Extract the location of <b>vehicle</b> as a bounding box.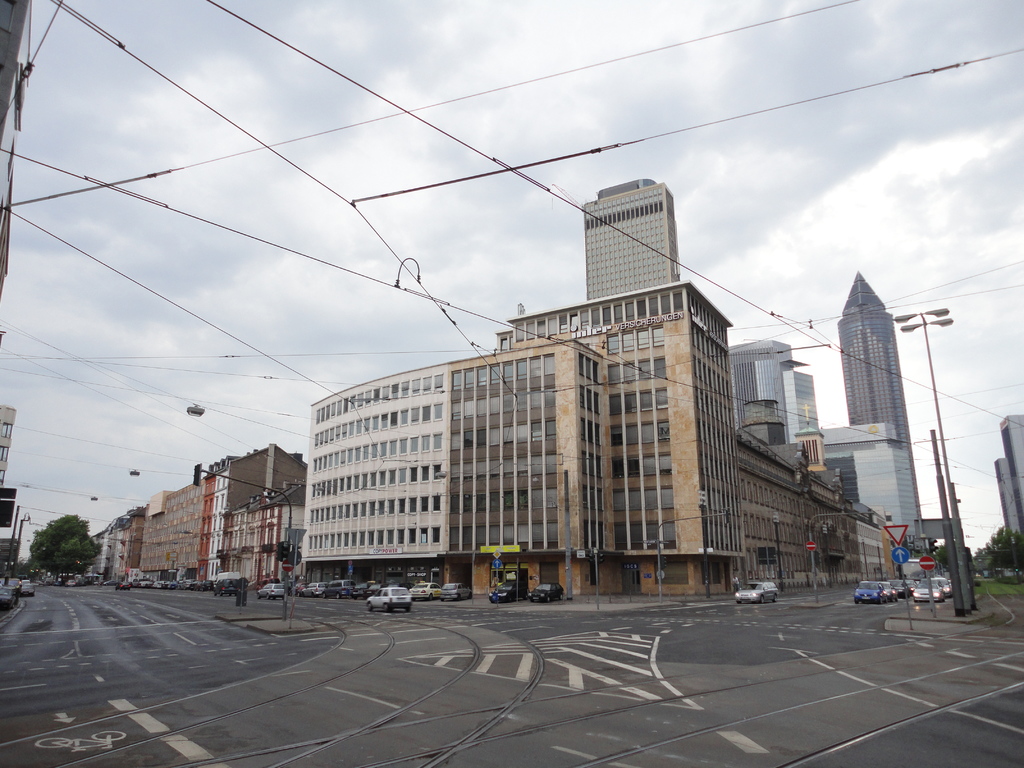
l=21, t=578, r=35, b=595.
